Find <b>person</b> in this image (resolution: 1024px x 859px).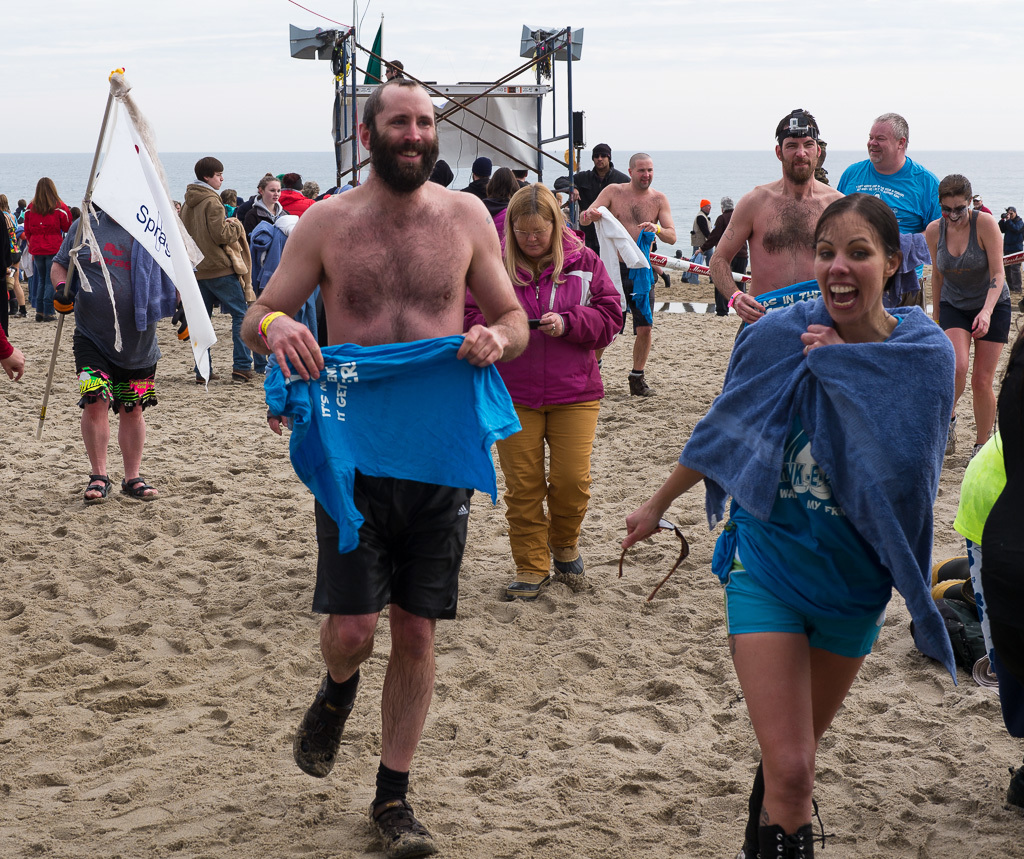
461:157:491:202.
